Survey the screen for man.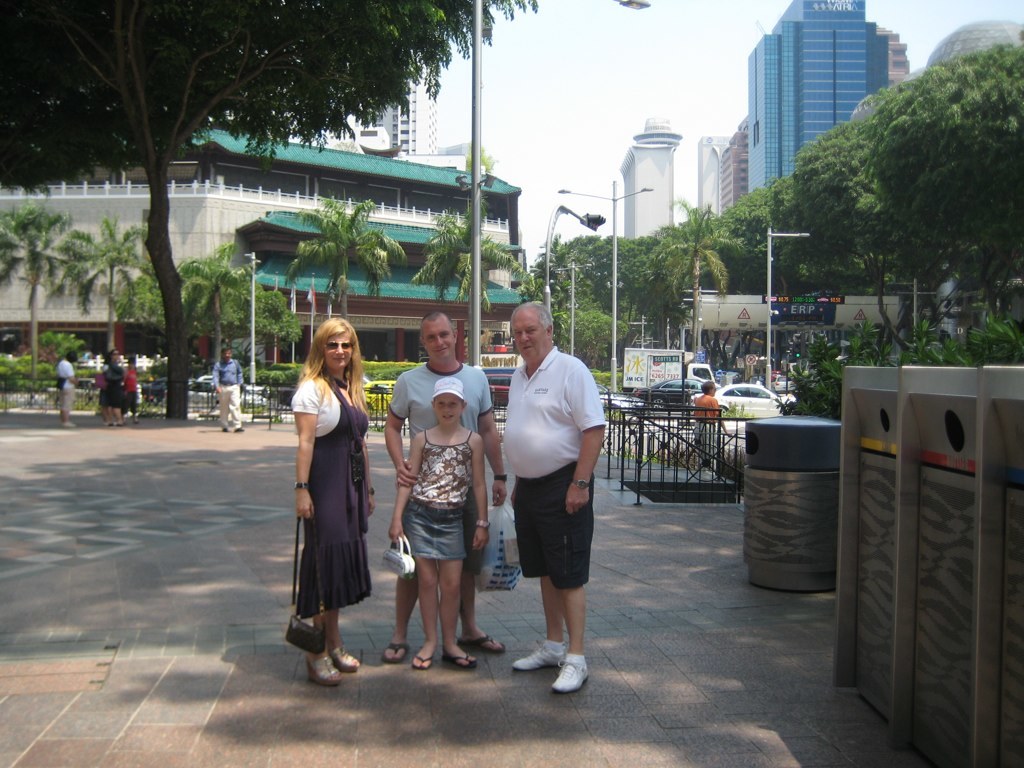
Survey found: bbox=(693, 378, 731, 458).
